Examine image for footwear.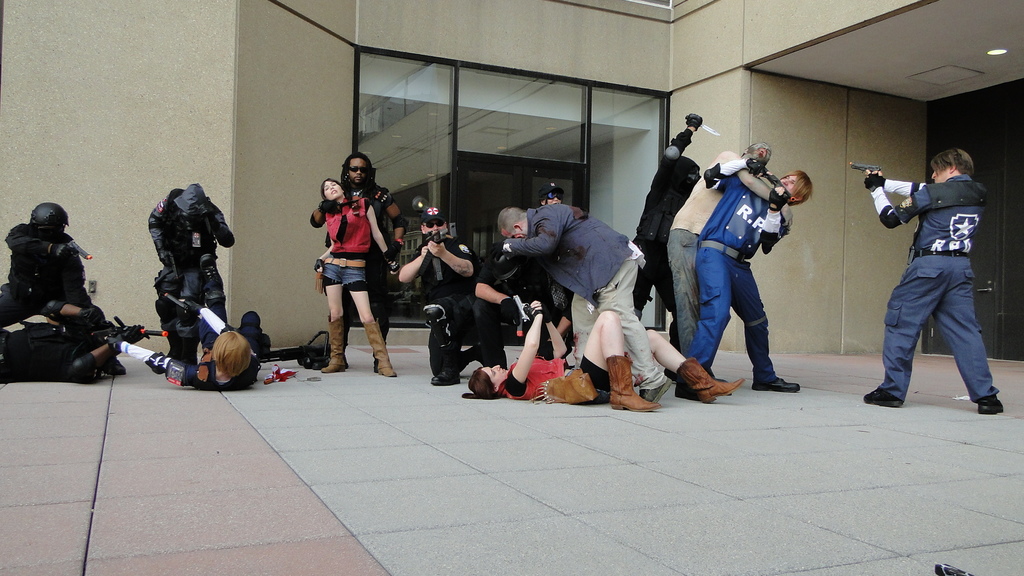
Examination result: (left=684, top=355, right=742, bottom=400).
